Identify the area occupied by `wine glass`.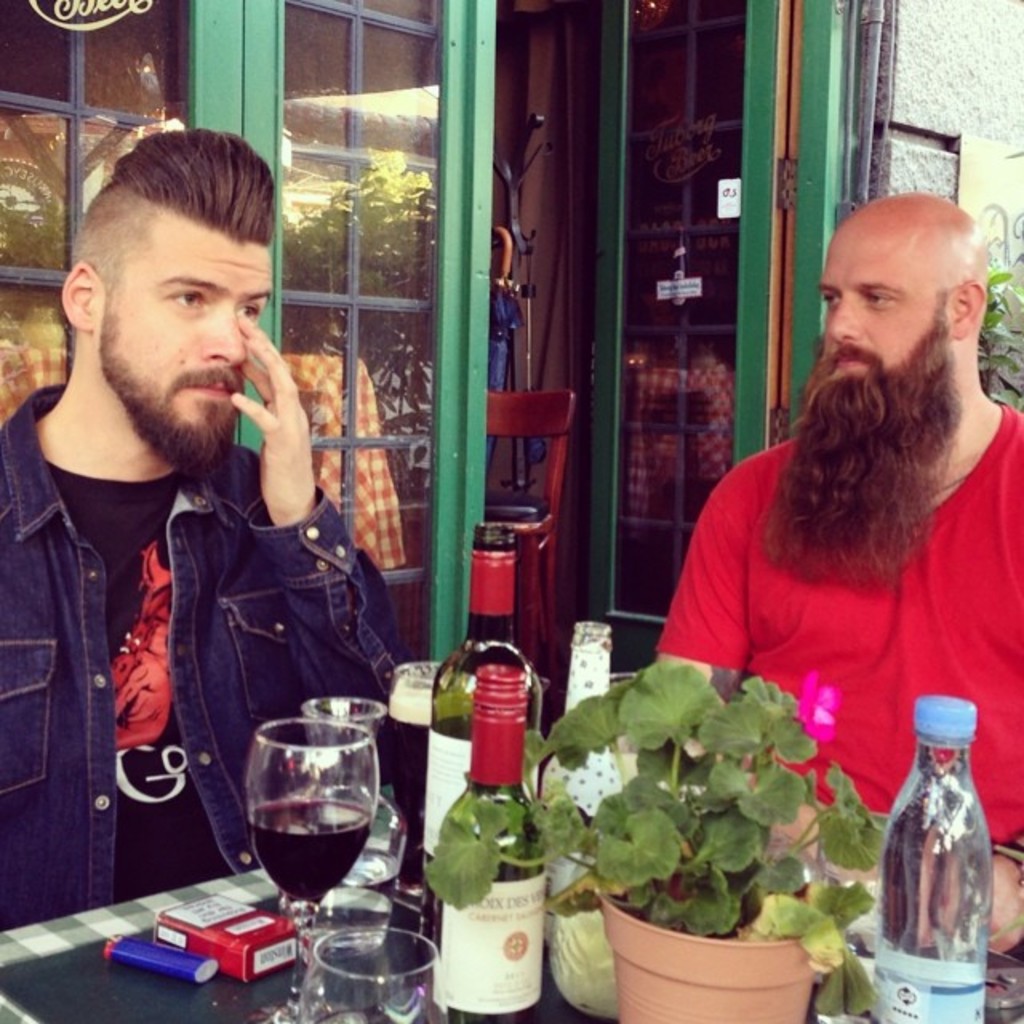
Area: 290,931,450,1021.
